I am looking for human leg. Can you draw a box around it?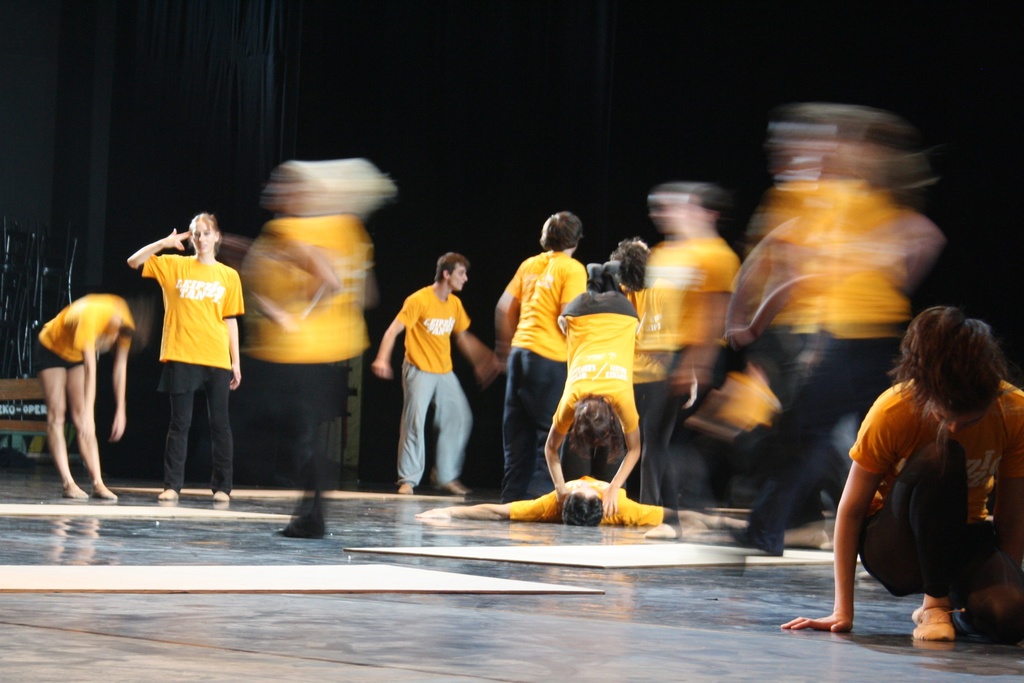
Sure, the bounding box is (x1=858, y1=440, x2=957, y2=642).
